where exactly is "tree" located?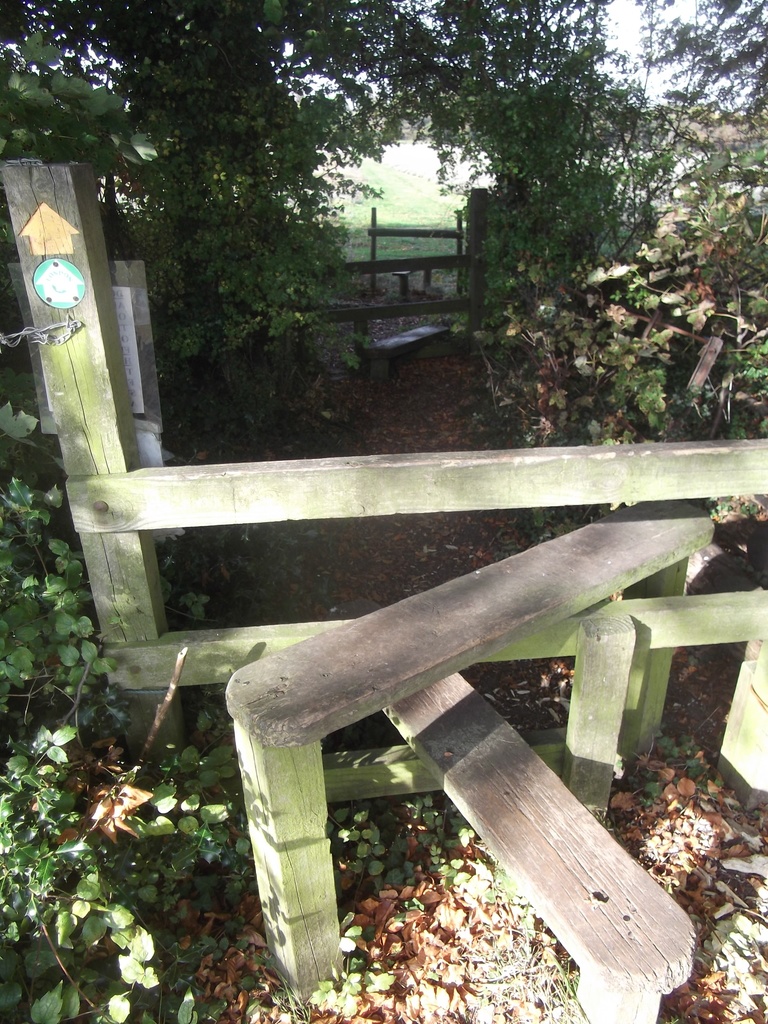
Its bounding box is bbox=(0, 0, 767, 435).
